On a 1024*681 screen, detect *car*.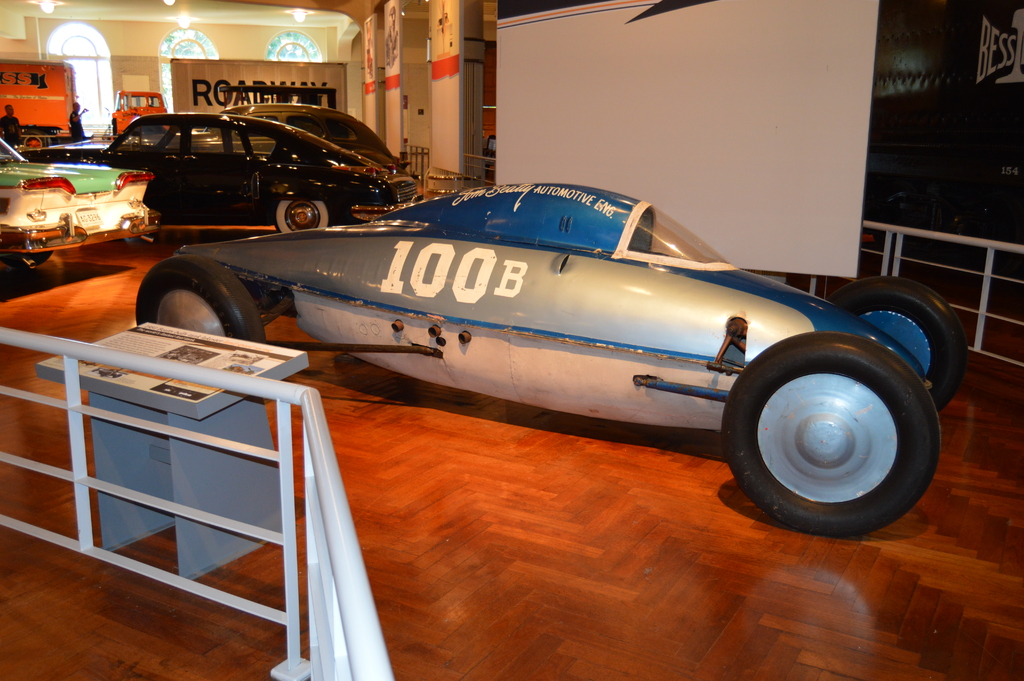
(125, 102, 404, 170).
